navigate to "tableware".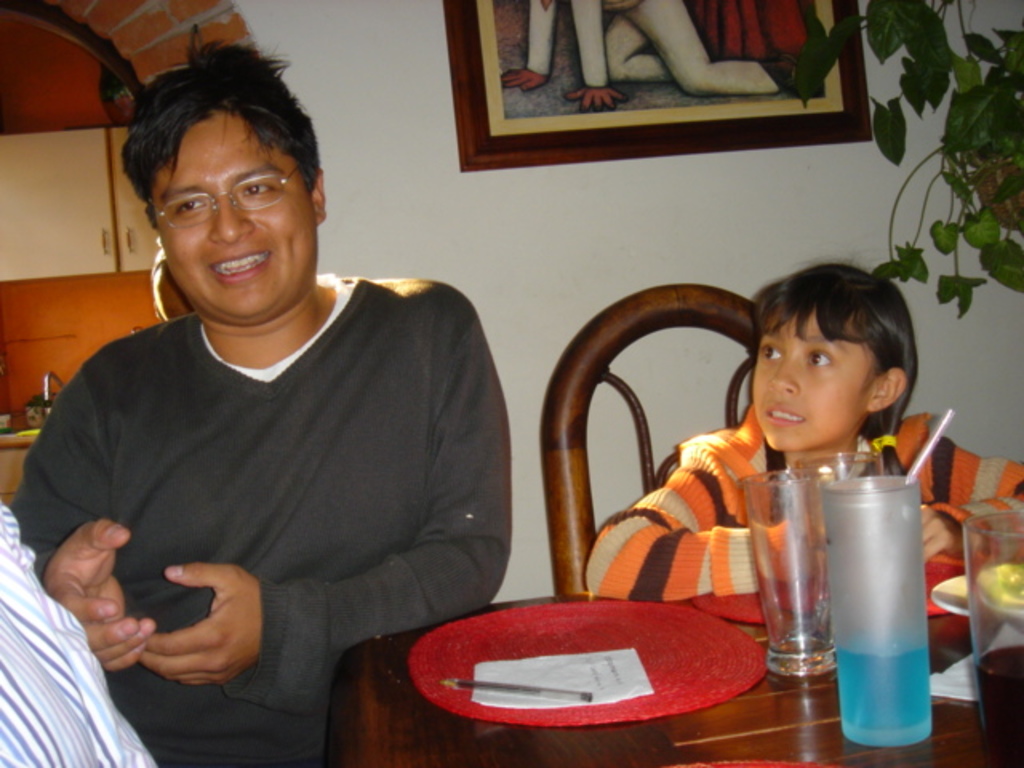
Navigation target: select_region(830, 475, 942, 744).
